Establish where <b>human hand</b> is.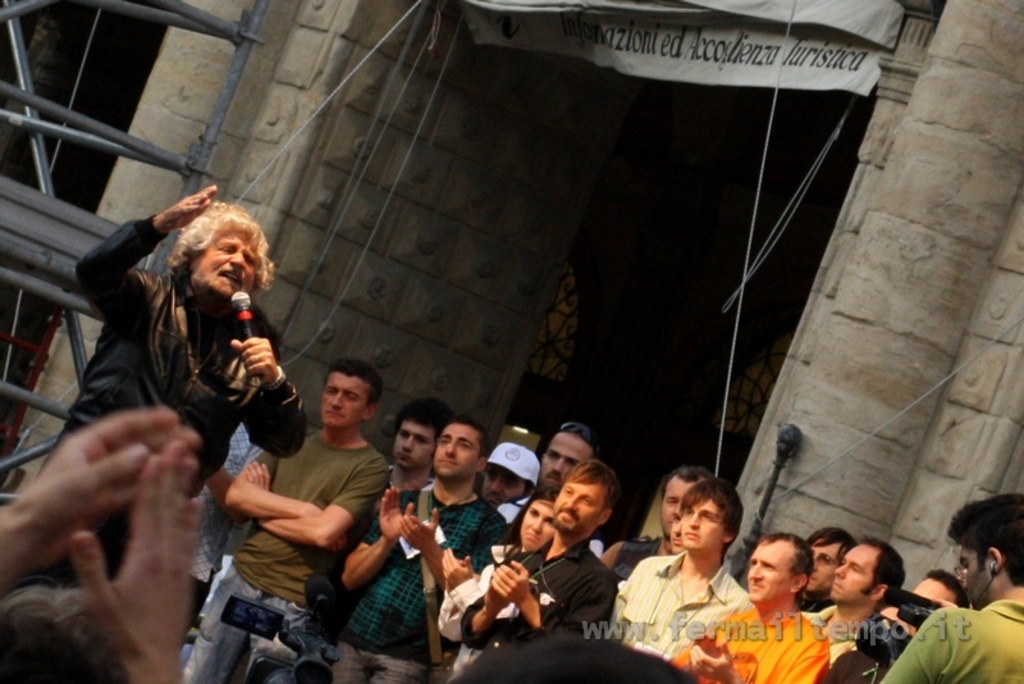
Established at 692,621,736,652.
